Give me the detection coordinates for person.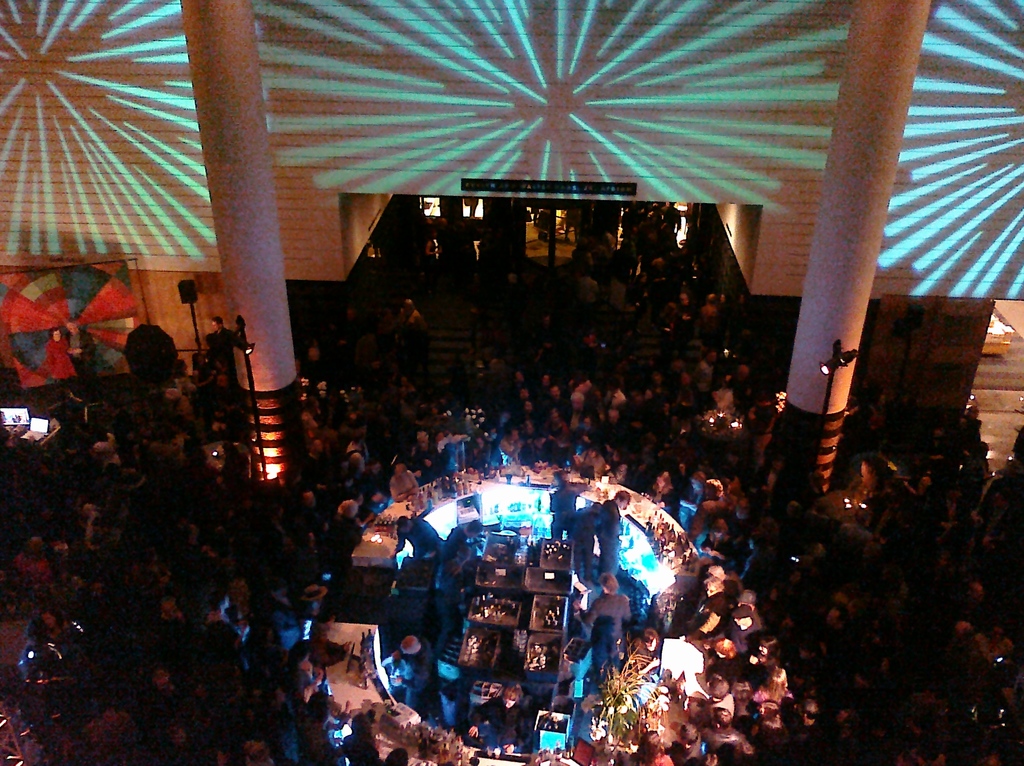
148 662 194 756.
